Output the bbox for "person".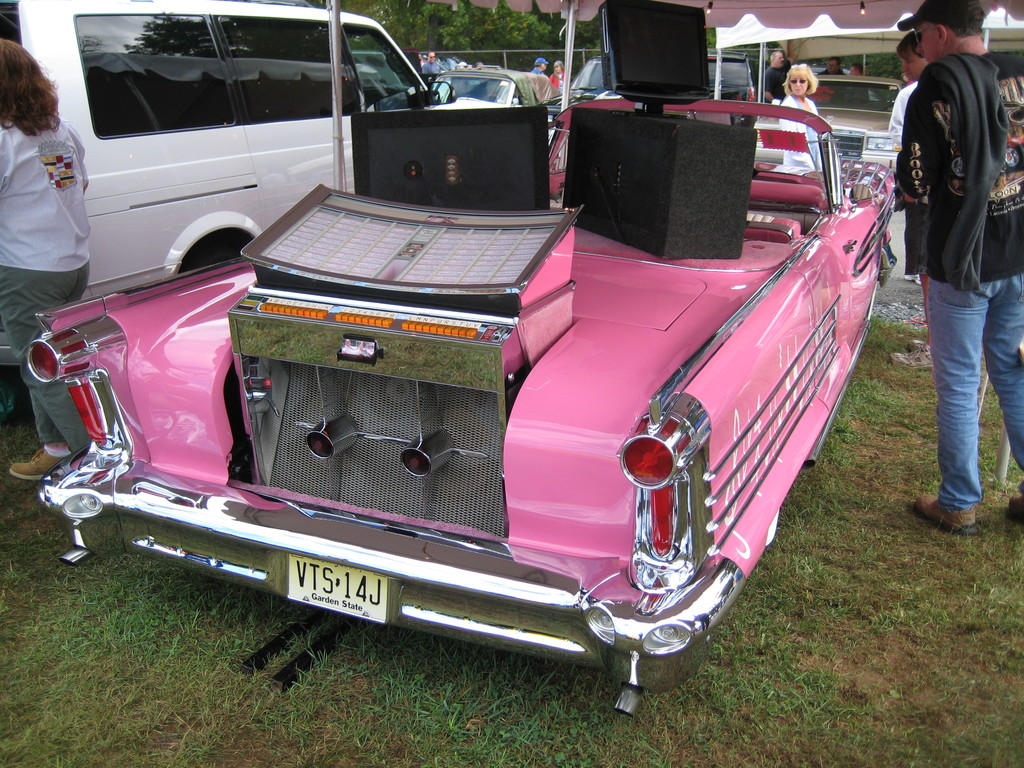
detection(779, 63, 838, 171).
